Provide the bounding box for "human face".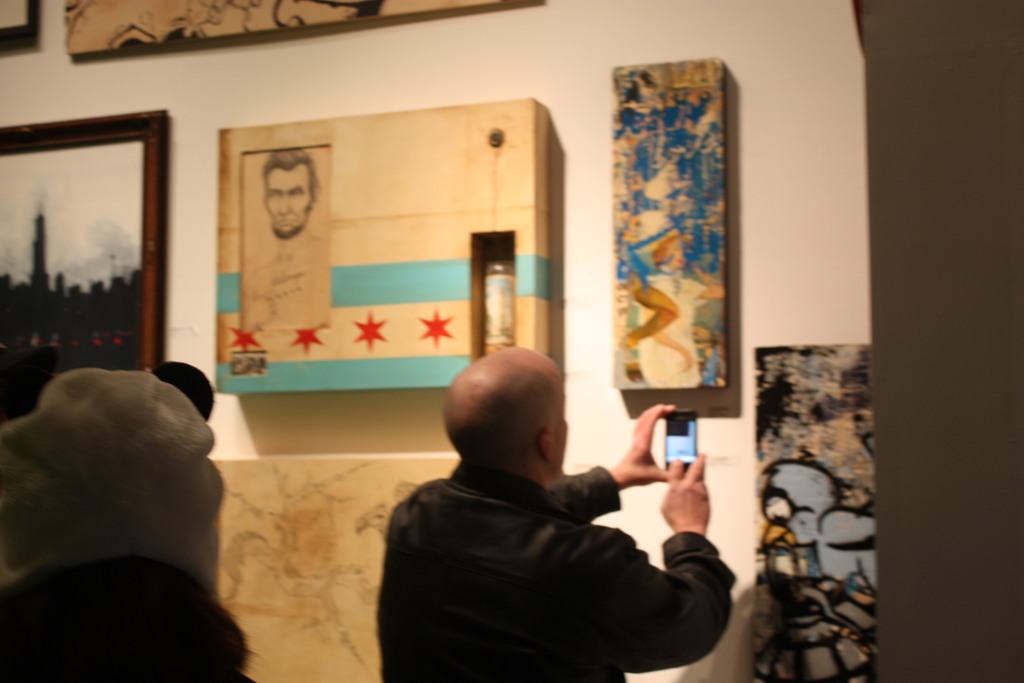
{"x1": 549, "y1": 382, "x2": 576, "y2": 472}.
